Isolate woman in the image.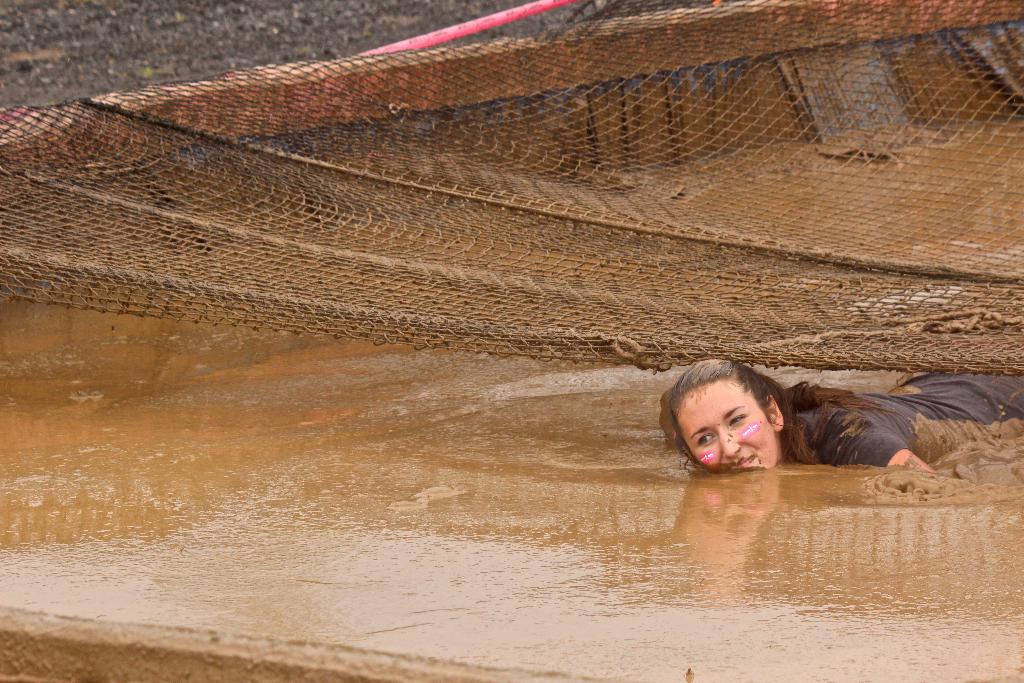
Isolated region: box(641, 347, 1023, 492).
